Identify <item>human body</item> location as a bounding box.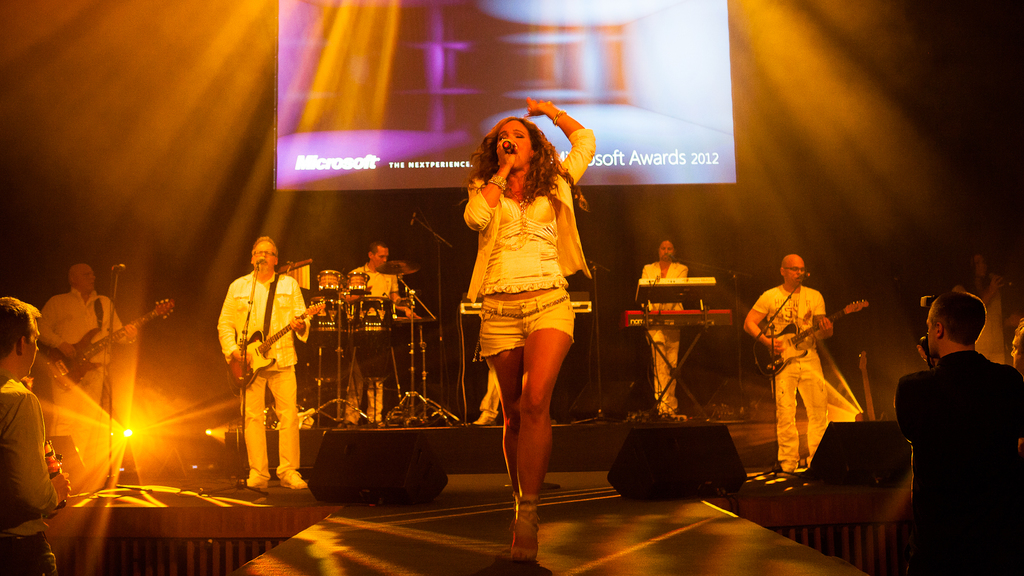
[895,288,1023,575].
